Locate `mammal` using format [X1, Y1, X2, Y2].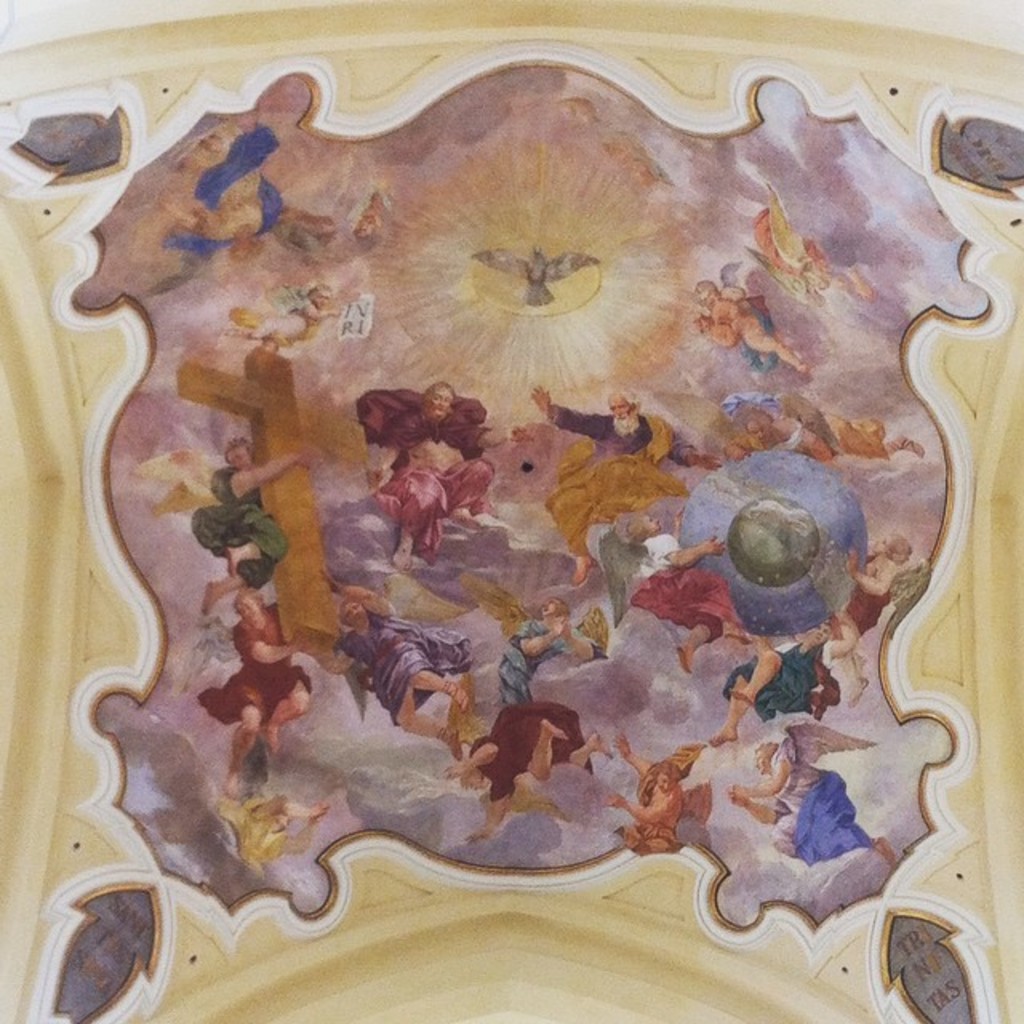
[496, 595, 605, 707].
